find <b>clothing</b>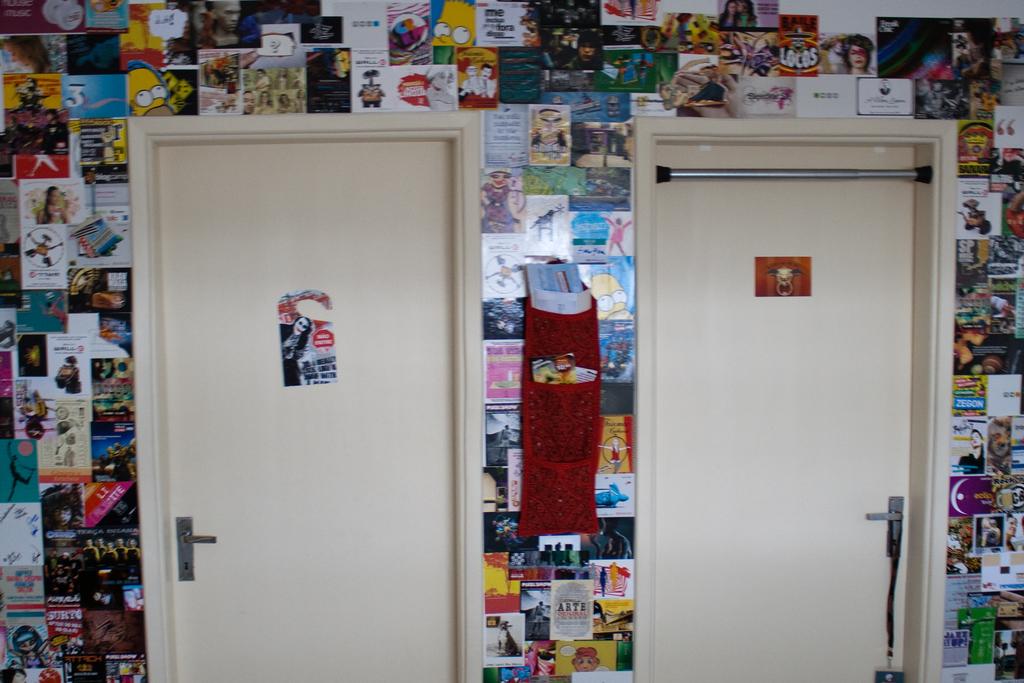
bbox=[956, 448, 989, 473]
